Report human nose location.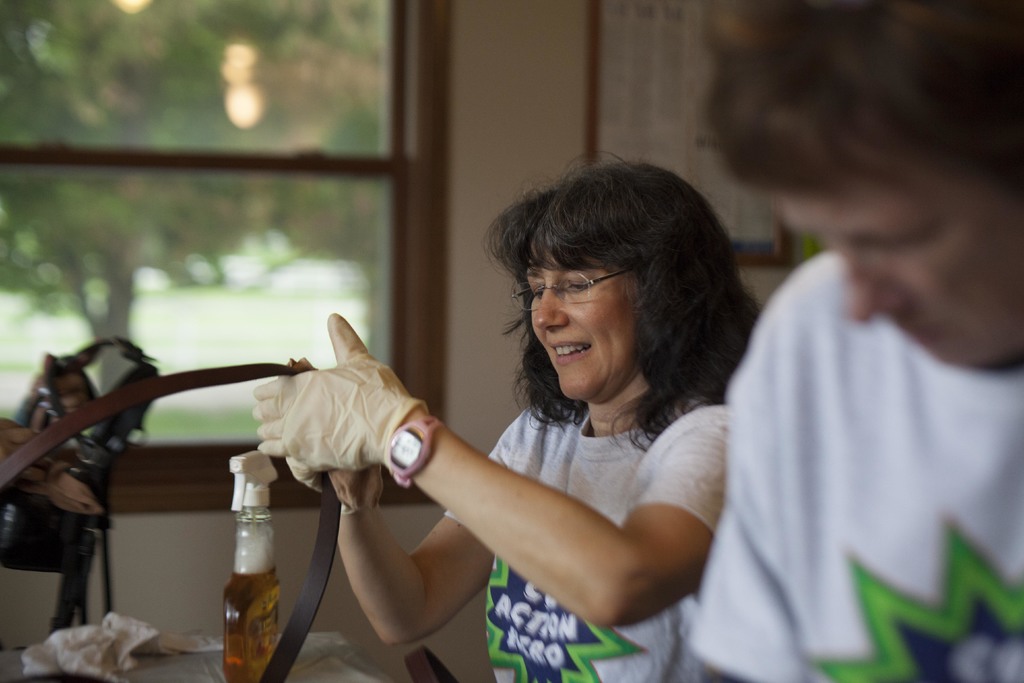
Report: [x1=532, y1=278, x2=567, y2=333].
